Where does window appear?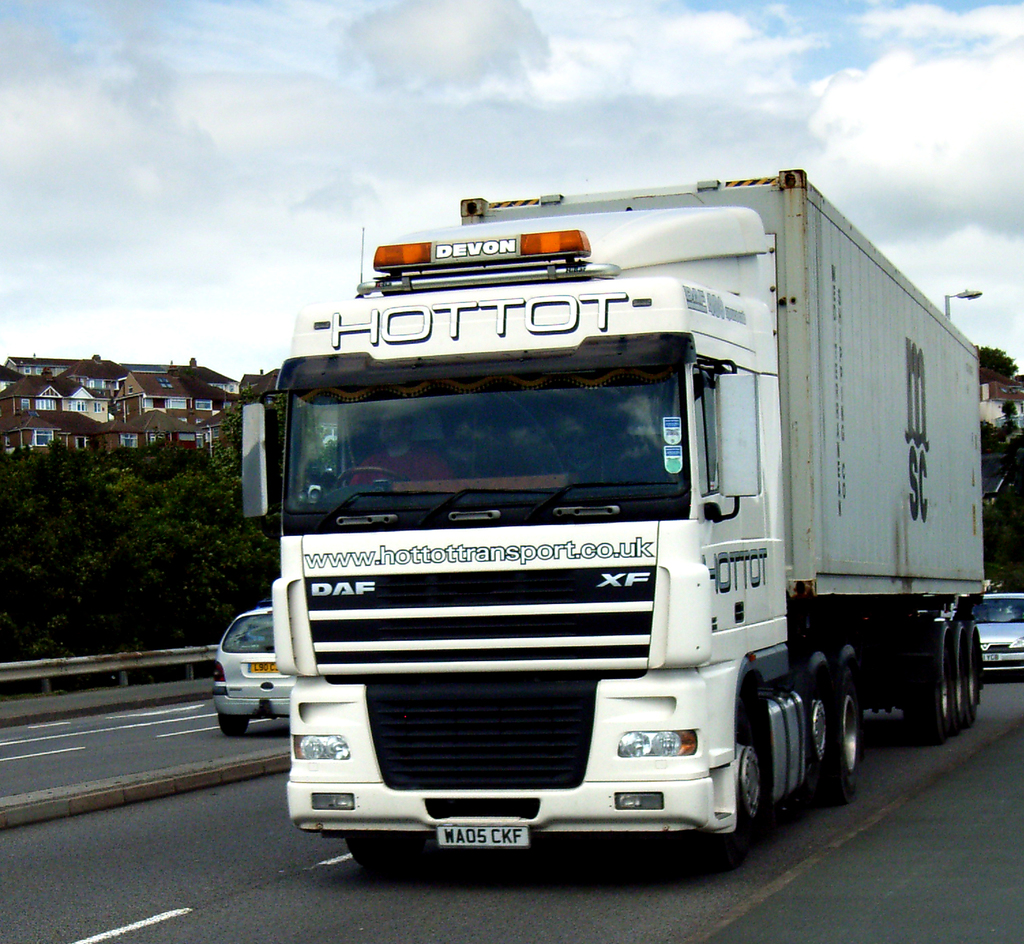
Appears at pyautogui.locateOnScreen(179, 435, 195, 439).
